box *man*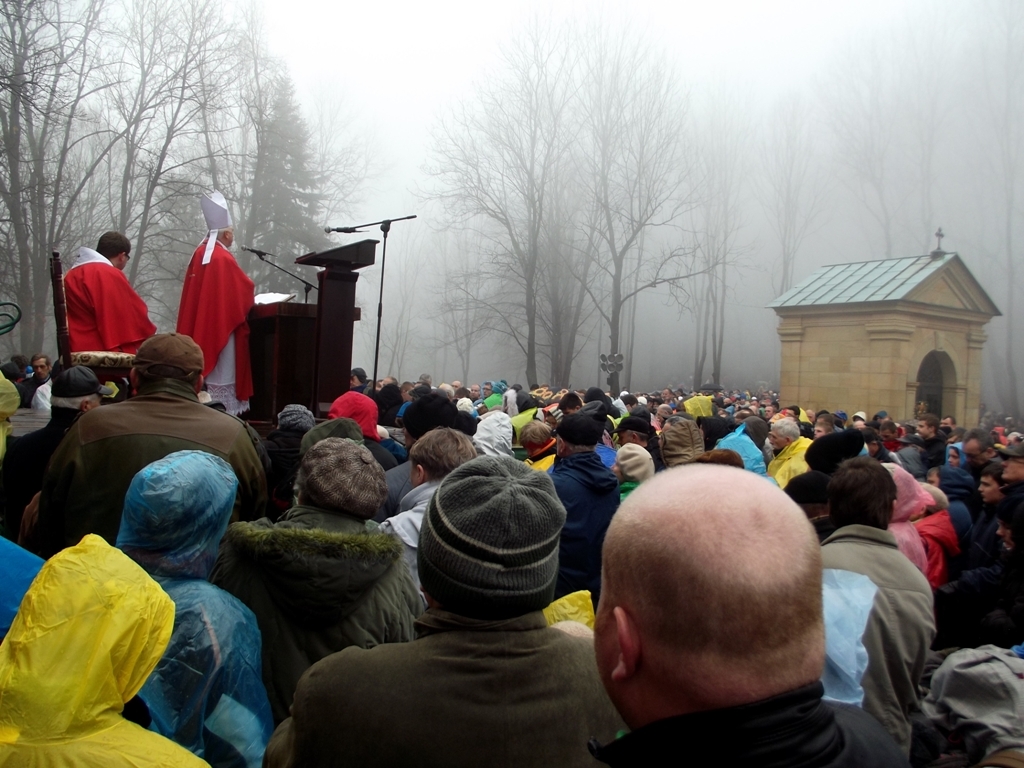
bbox(0, 358, 19, 466)
